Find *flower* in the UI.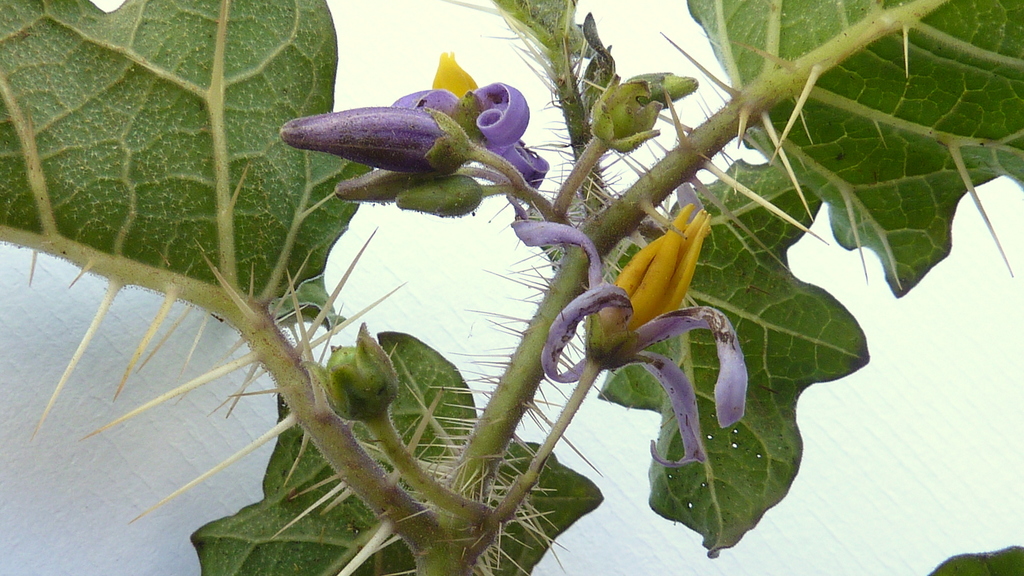
UI element at region(282, 107, 474, 179).
